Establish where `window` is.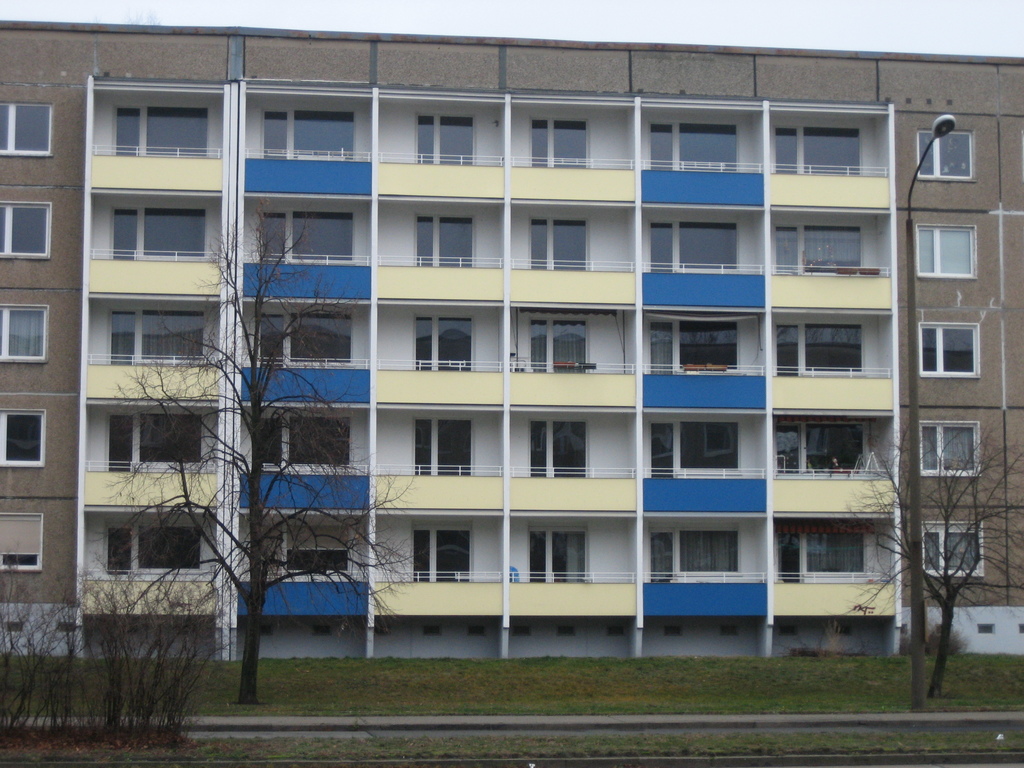
Established at (525, 320, 588, 374).
